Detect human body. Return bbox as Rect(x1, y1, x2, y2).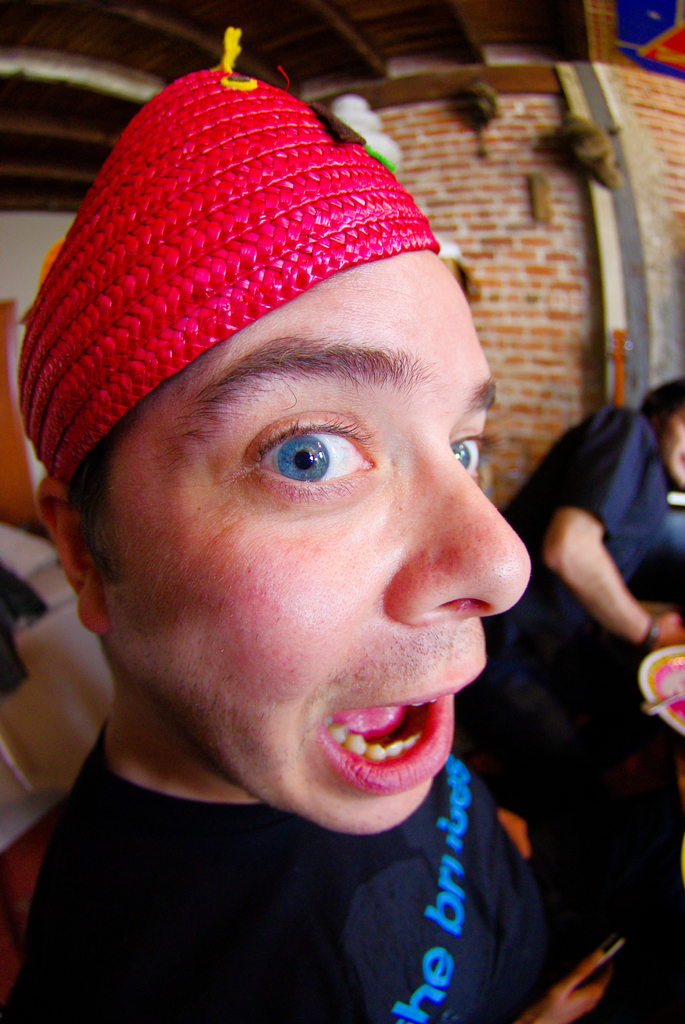
Rect(457, 378, 684, 1023).
